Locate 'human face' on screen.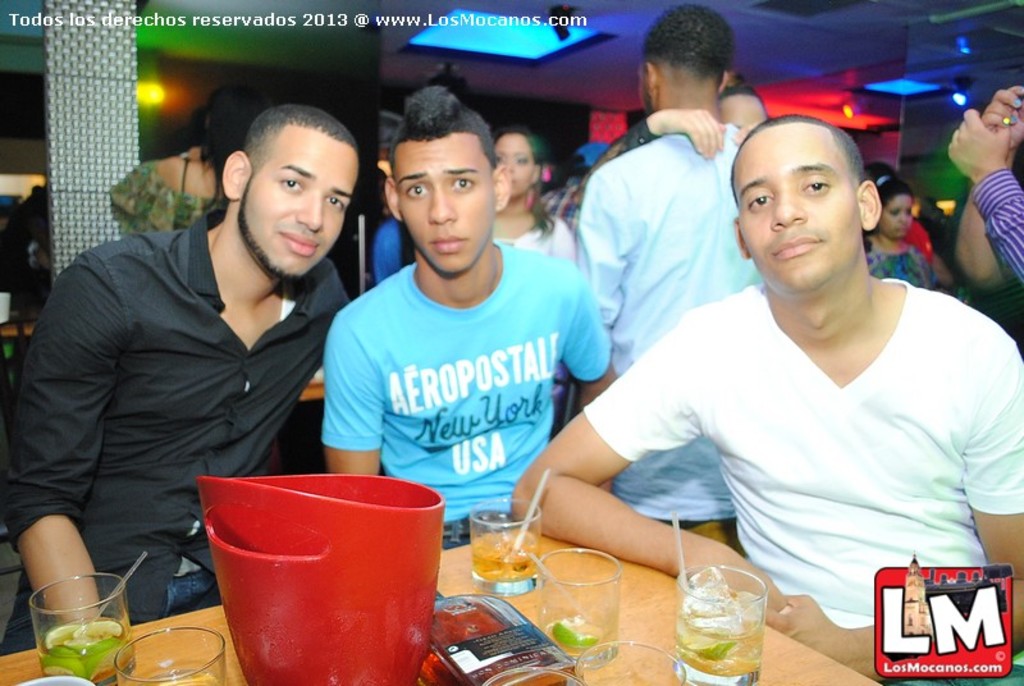
On screen at bbox=(733, 108, 882, 289).
